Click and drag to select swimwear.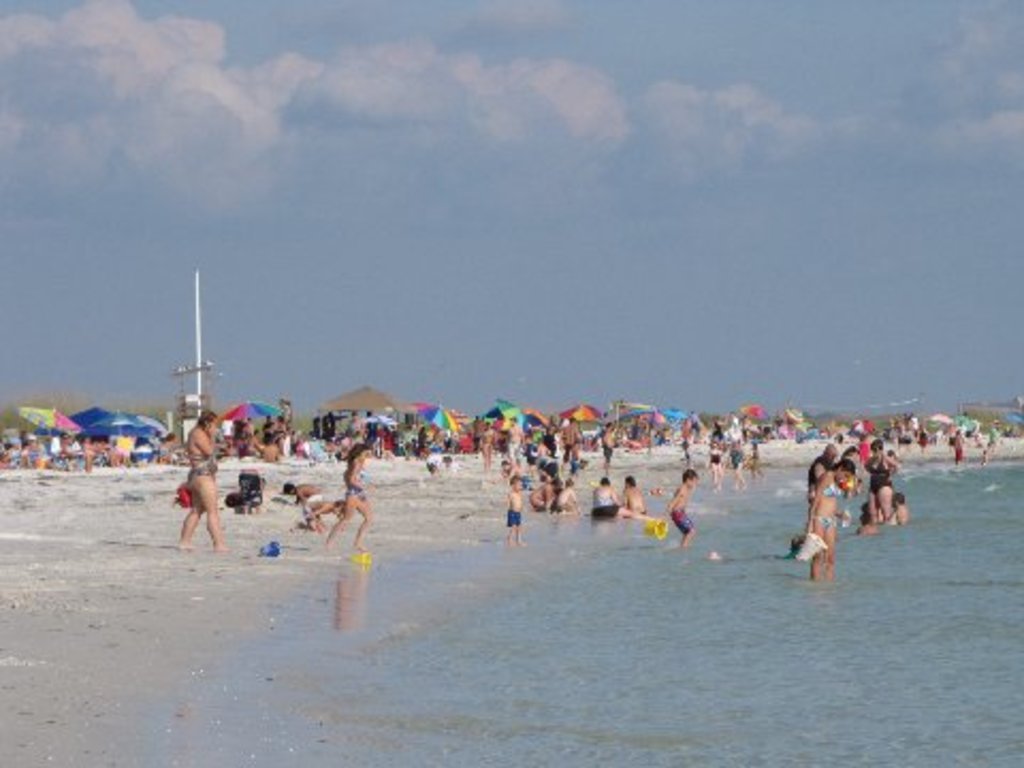
Selection: bbox(819, 478, 843, 497).
